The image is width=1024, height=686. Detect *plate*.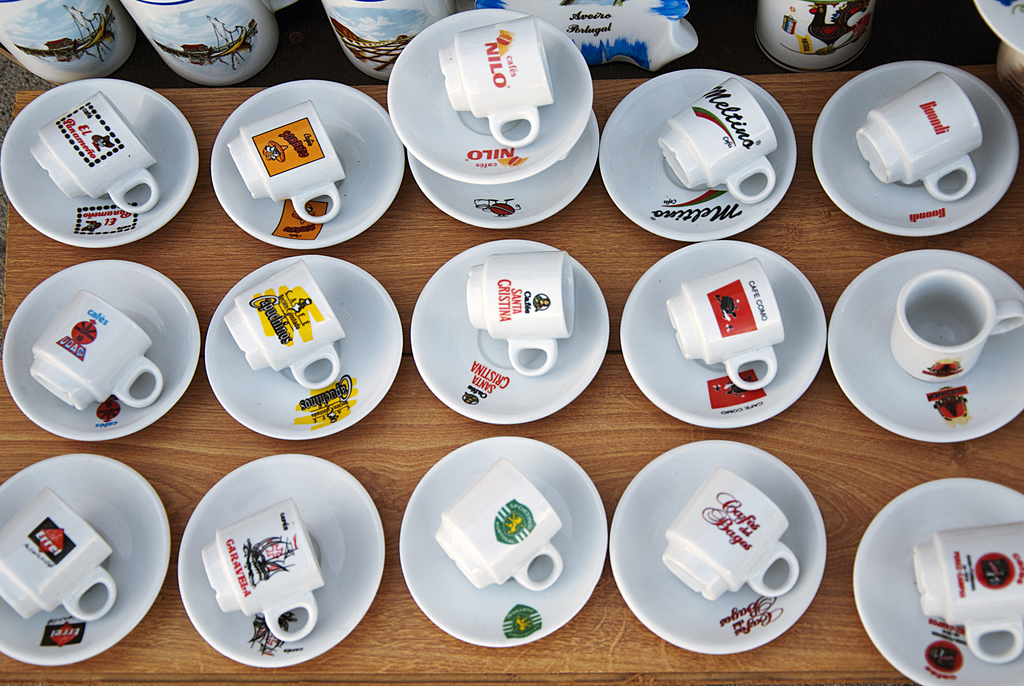
Detection: {"left": 854, "top": 478, "right": 1023, "bottom": 685}.
